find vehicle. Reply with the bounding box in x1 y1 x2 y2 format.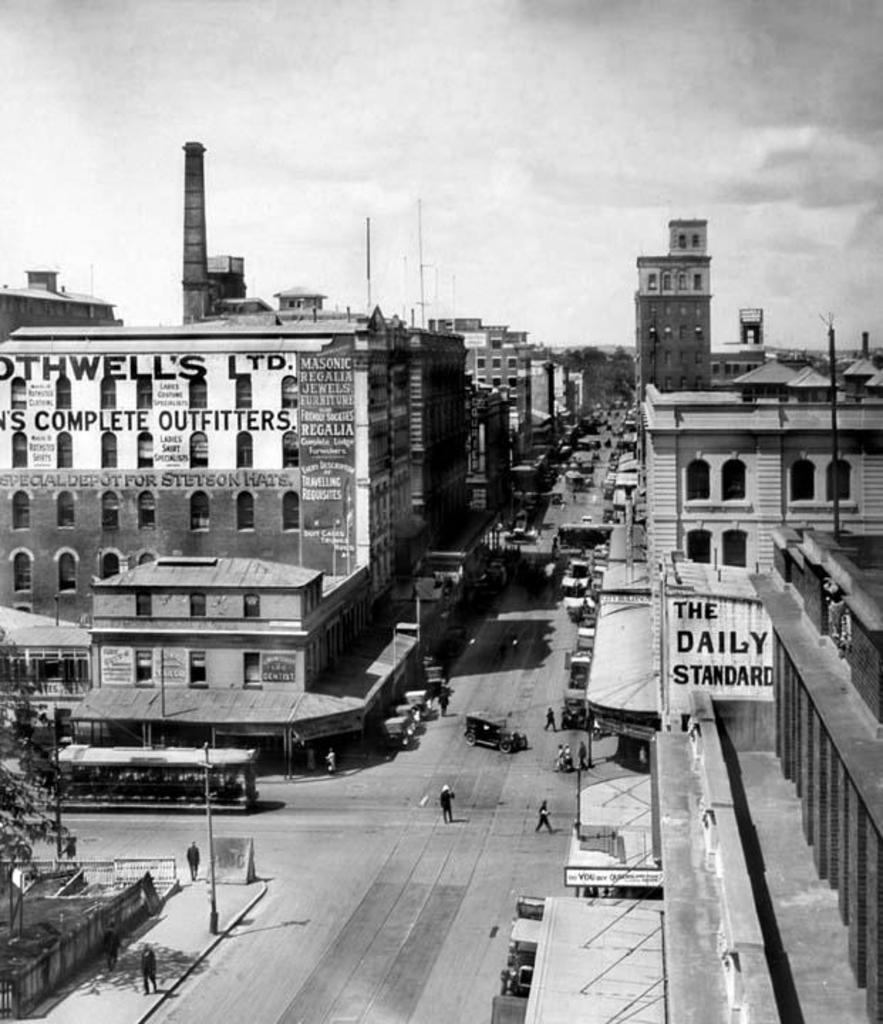
461 704 529 750.
